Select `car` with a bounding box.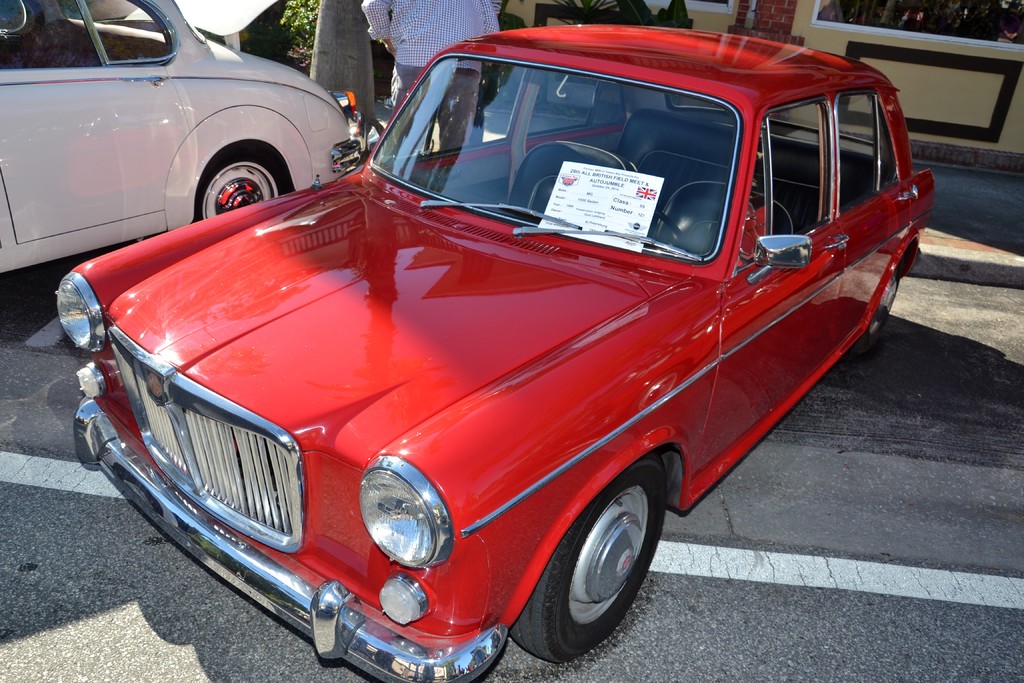
0 0 366 290.
